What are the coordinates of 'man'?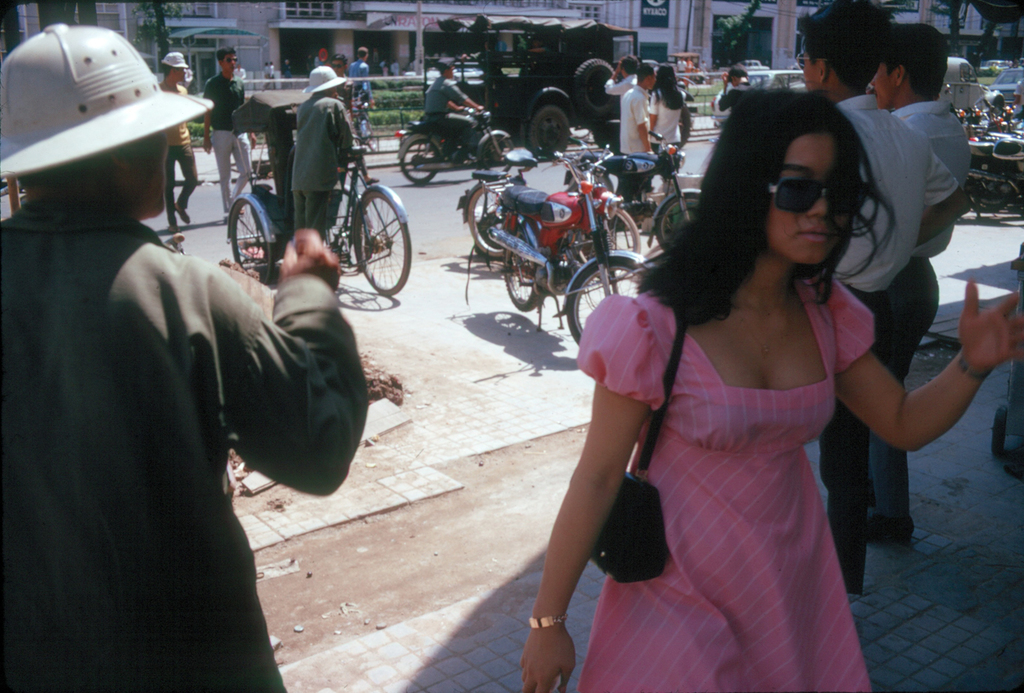
select_region(0, 21, 366, 692).
